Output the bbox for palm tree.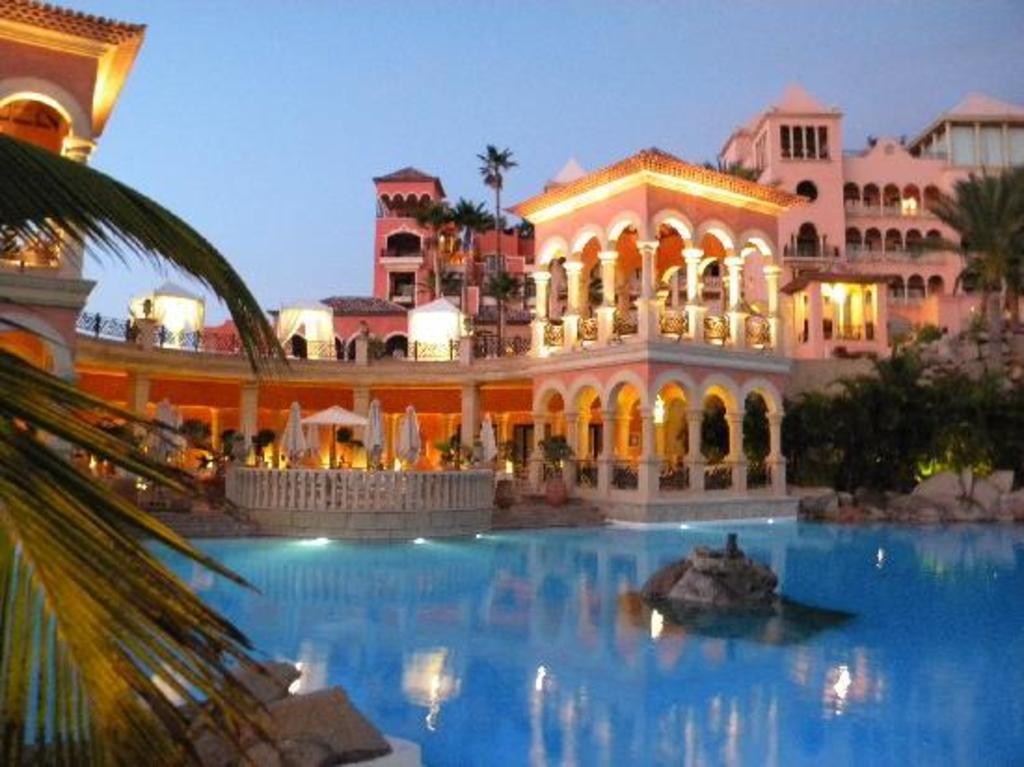
rect(477, 145, 519, 195).
